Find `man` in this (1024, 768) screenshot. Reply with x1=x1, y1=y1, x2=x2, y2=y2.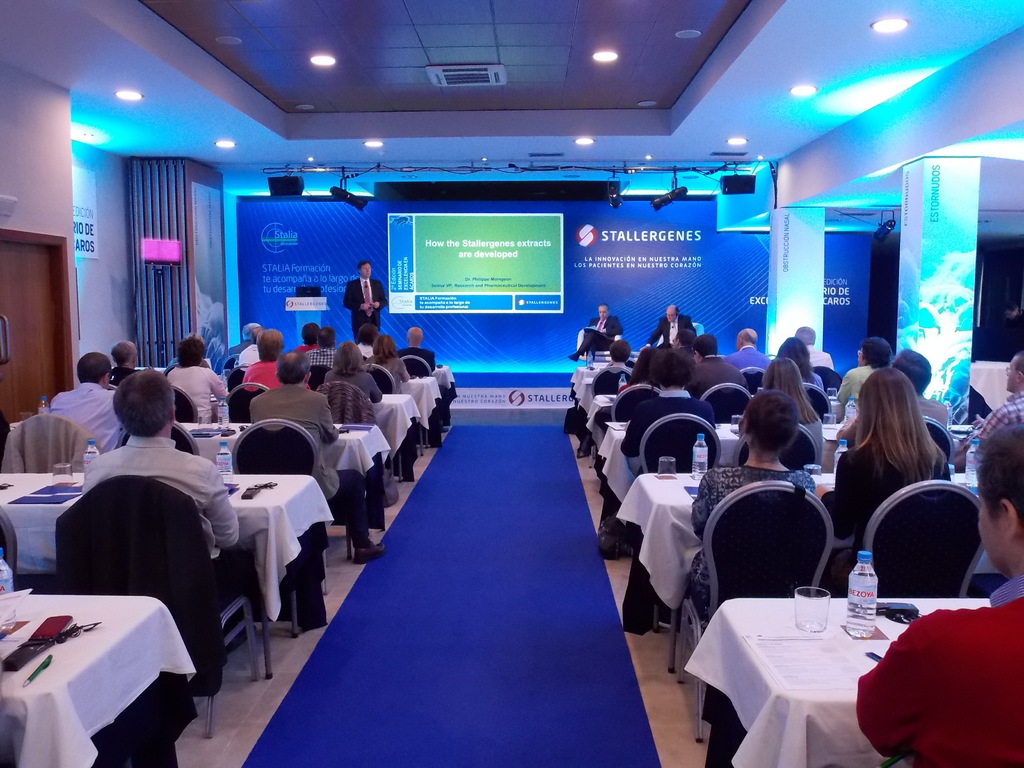
x1=297, y1=323, x2=318, y2=349.
